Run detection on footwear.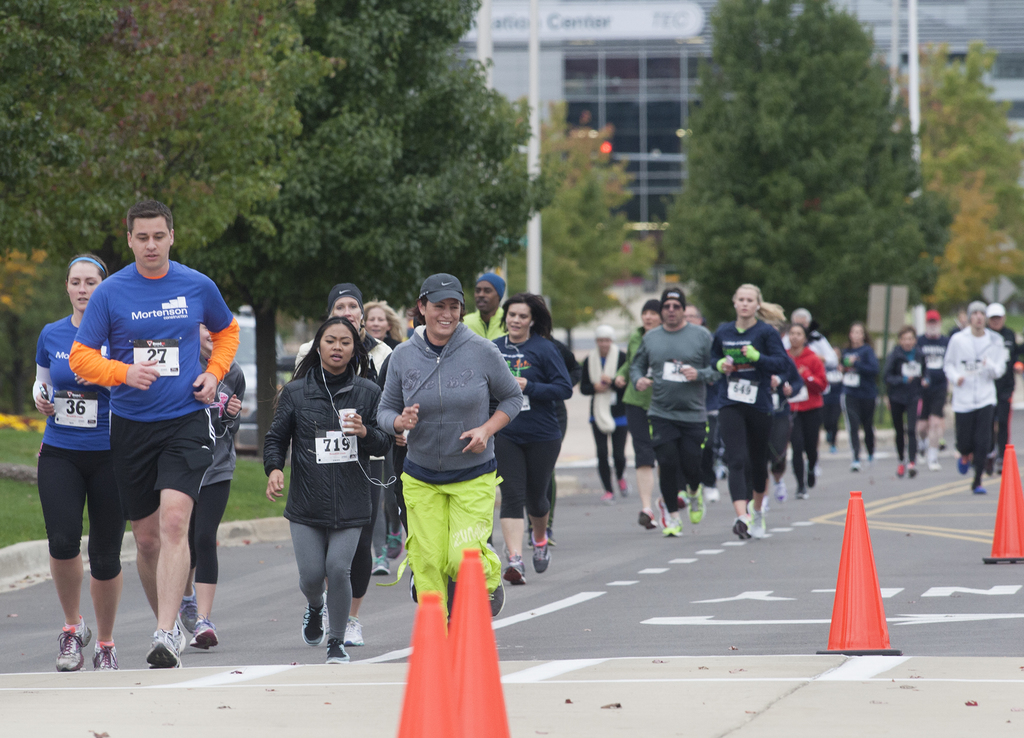
Result: <box>504,550,527,582</box>.
